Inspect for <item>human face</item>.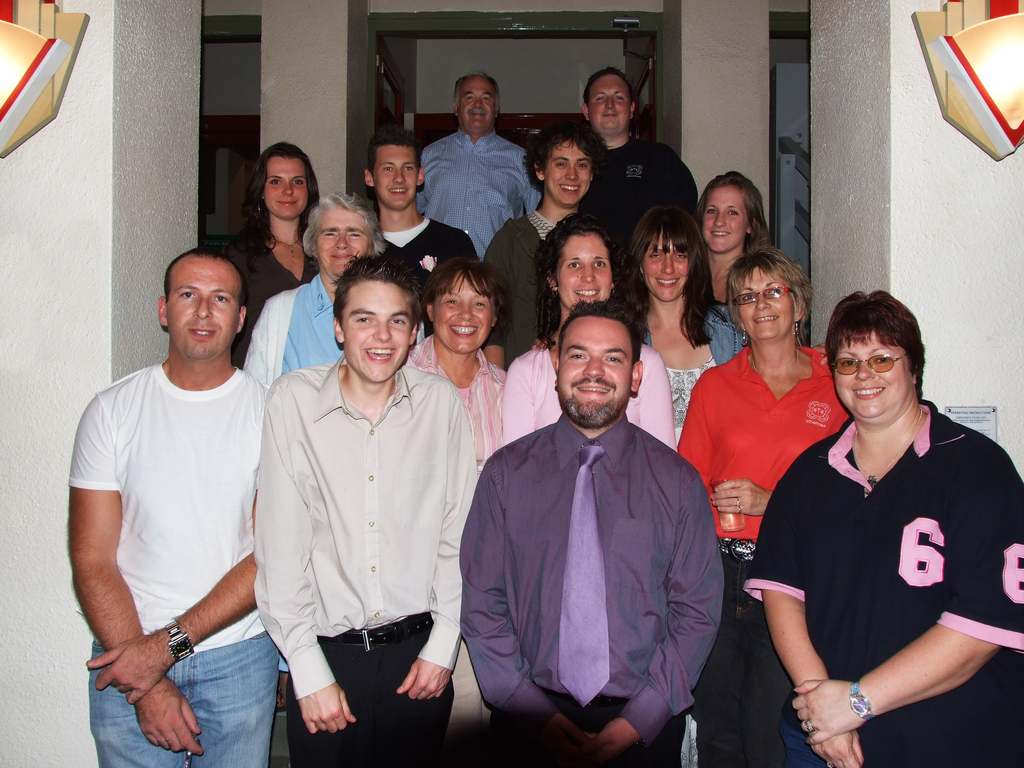
Inspection: region(557, 312, 633, 430).
